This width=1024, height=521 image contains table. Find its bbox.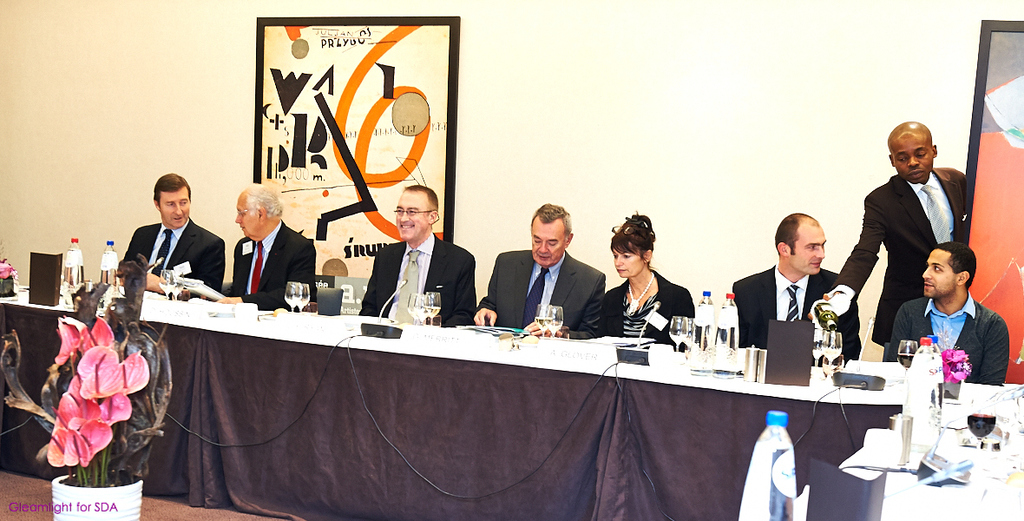
pyautogui.locateOnScreen(0, 279, 910, 520).
